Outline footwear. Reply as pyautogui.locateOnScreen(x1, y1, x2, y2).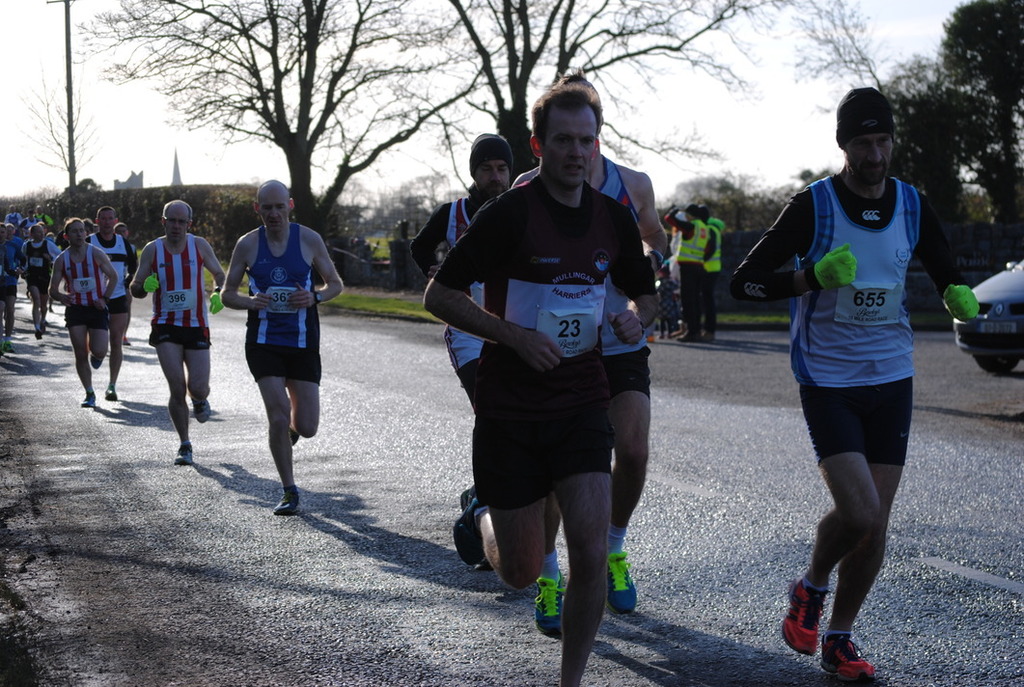
pyautogui.locateOnScreen(2, 339, 13, 354).
